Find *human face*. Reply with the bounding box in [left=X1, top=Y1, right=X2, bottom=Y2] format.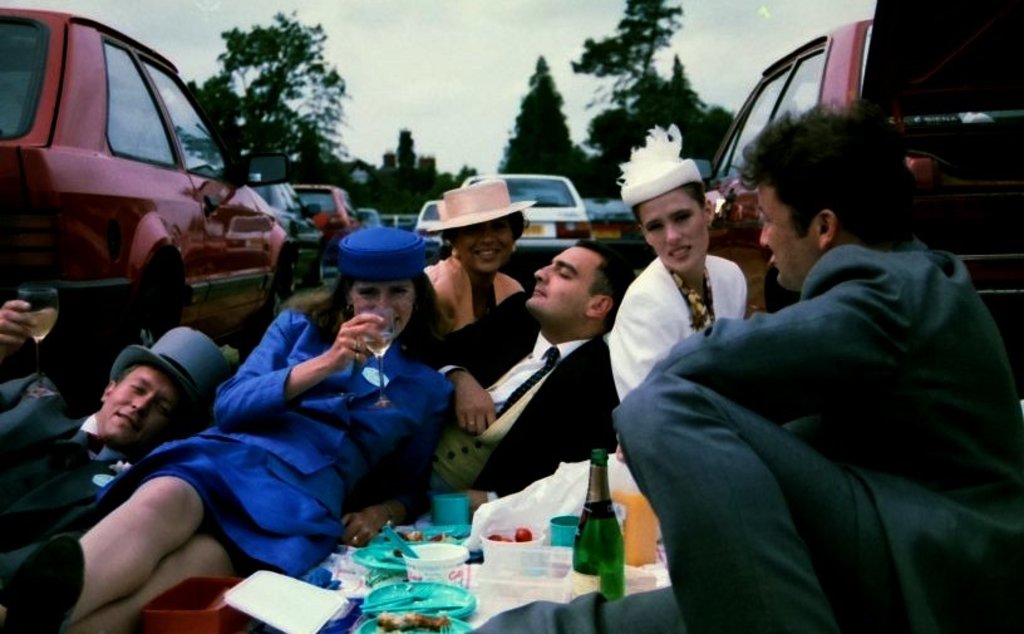
[left=639, top=187, right=709, bottom=277].
